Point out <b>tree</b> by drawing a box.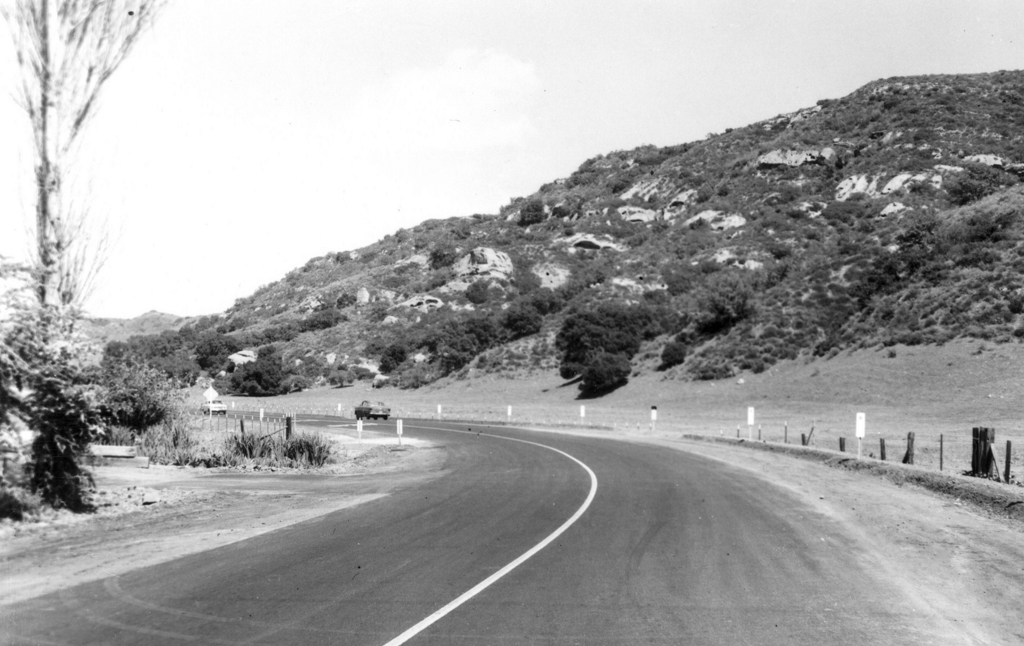
rect(194, 336, 240, 374).
